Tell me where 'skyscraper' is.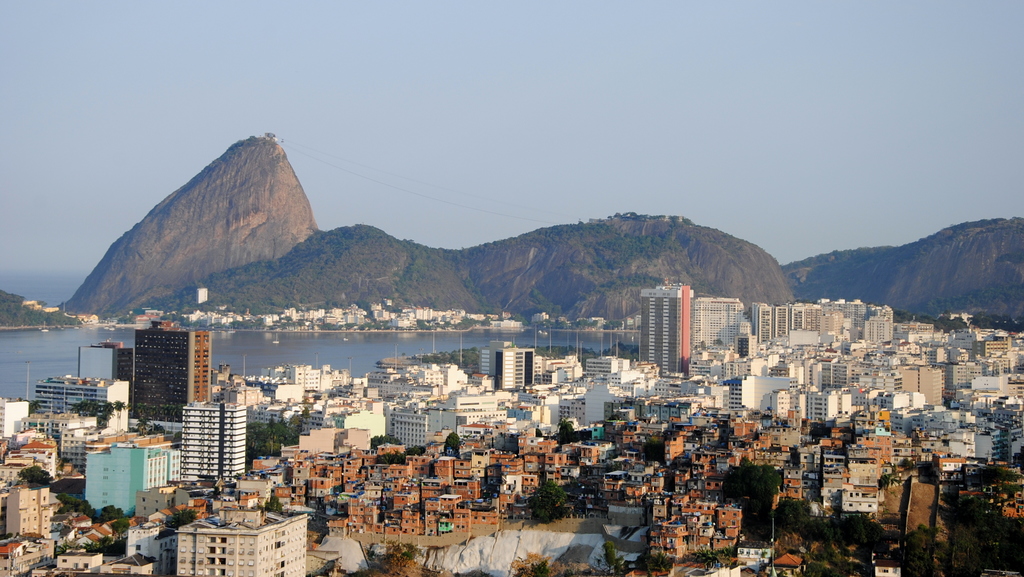
'skyscraper' is at [left=83, top=435, right=182, bottom=513].
